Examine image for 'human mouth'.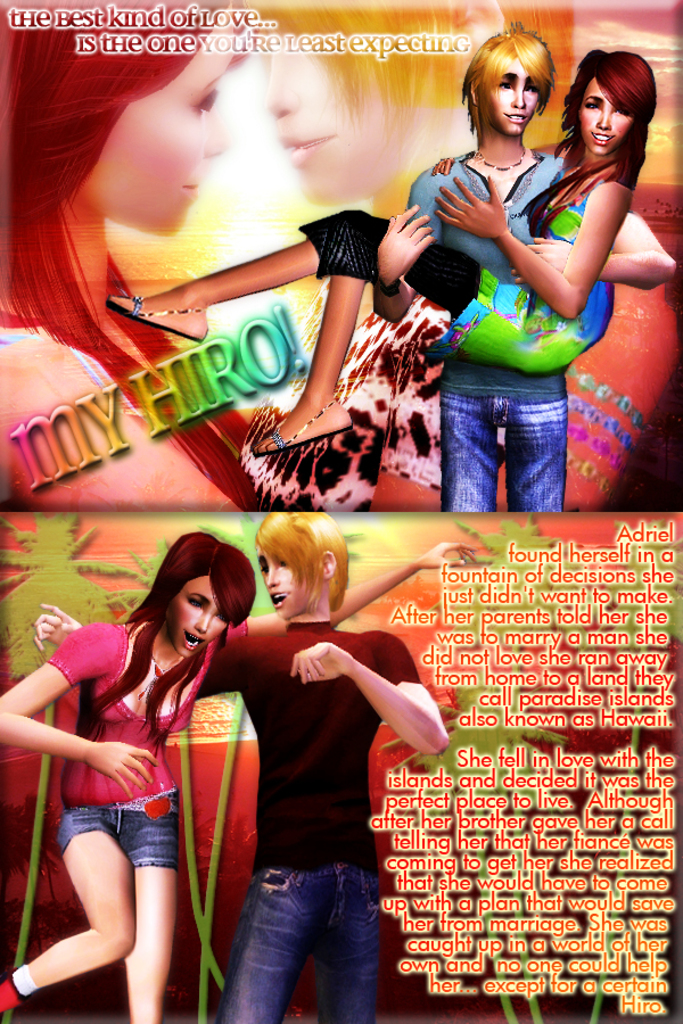
Examination result: region(286, 131, 329, 160).
